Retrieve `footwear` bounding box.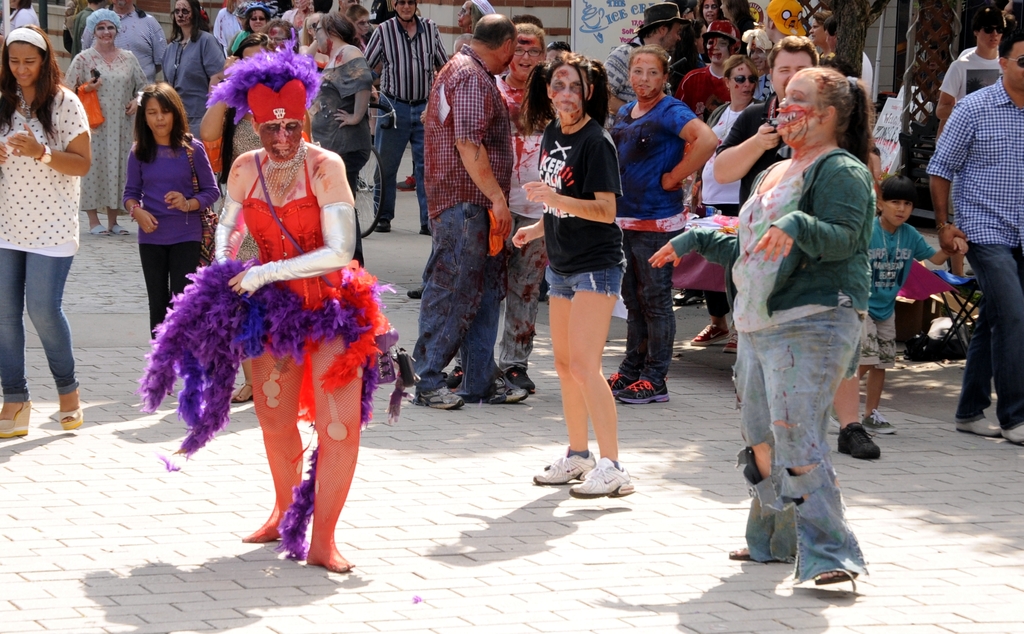
Bounding box: bbox=[729, 548, 783, 566].
